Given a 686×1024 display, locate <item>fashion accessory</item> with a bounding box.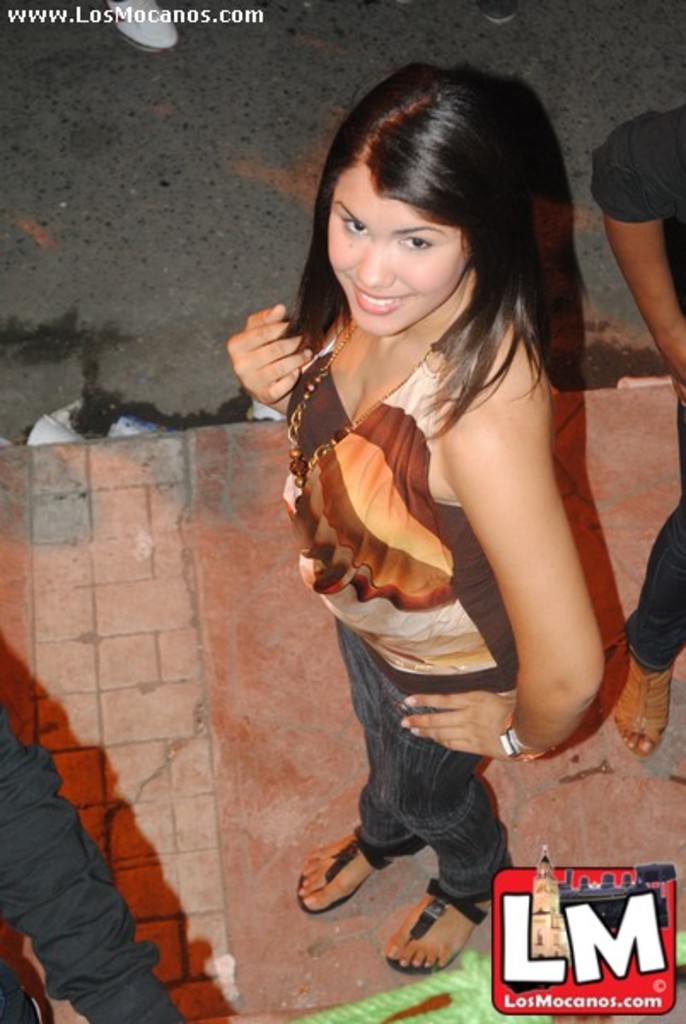
Located: (500, 708, 526, 761).
